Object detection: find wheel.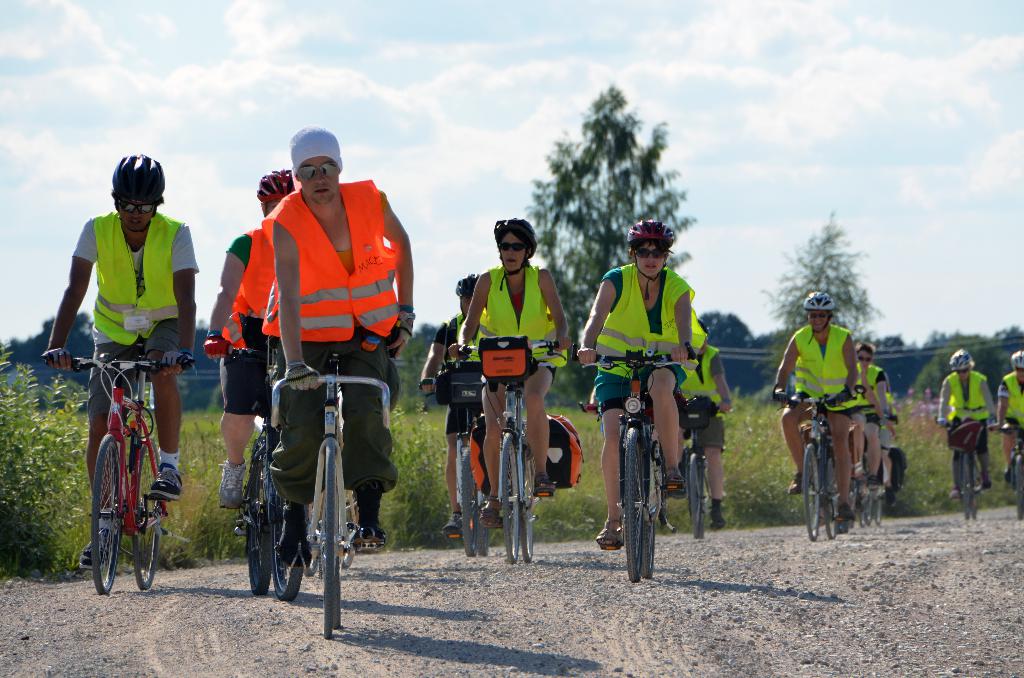
125,440,163,590.
